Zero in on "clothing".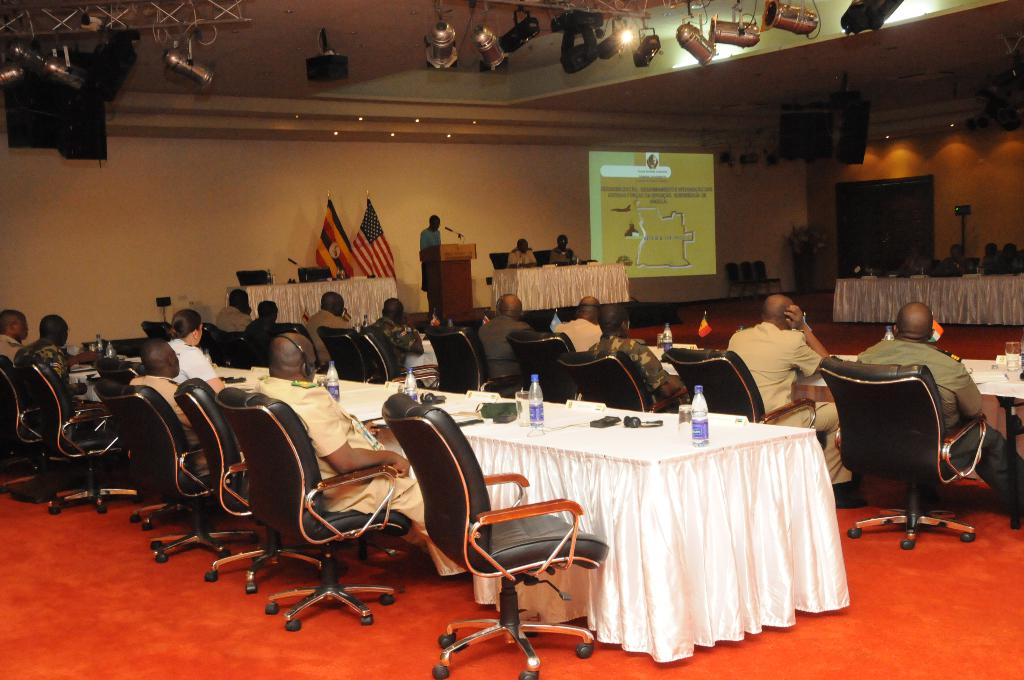
Zeroed in: detection(163, 332, 216, 386).
